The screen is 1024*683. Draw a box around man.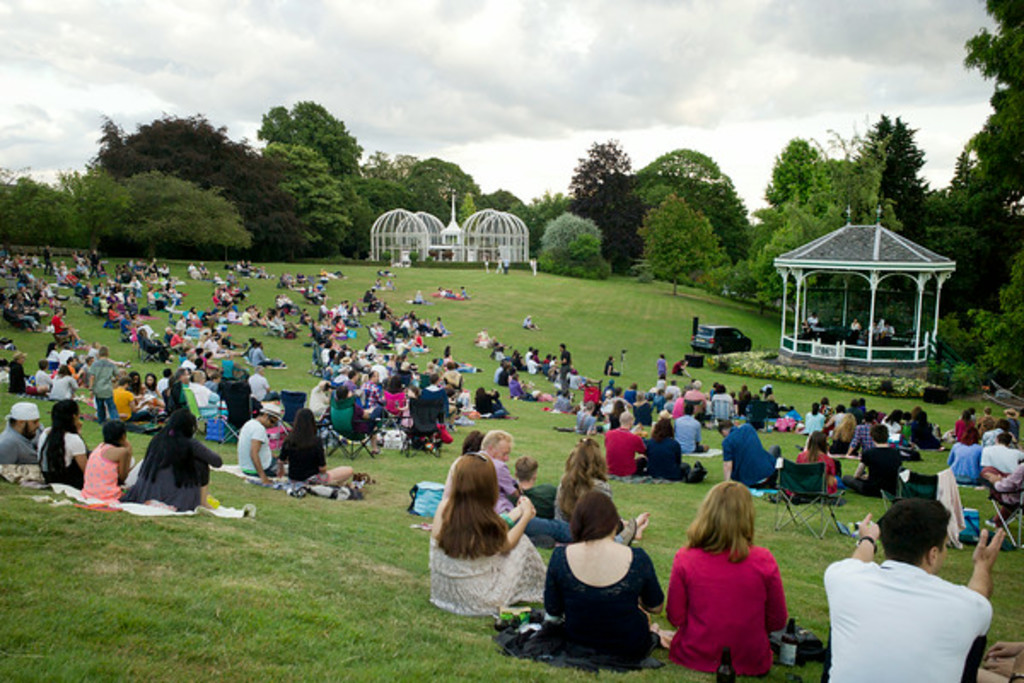
<region>9, 352, 44, 394</region>.
